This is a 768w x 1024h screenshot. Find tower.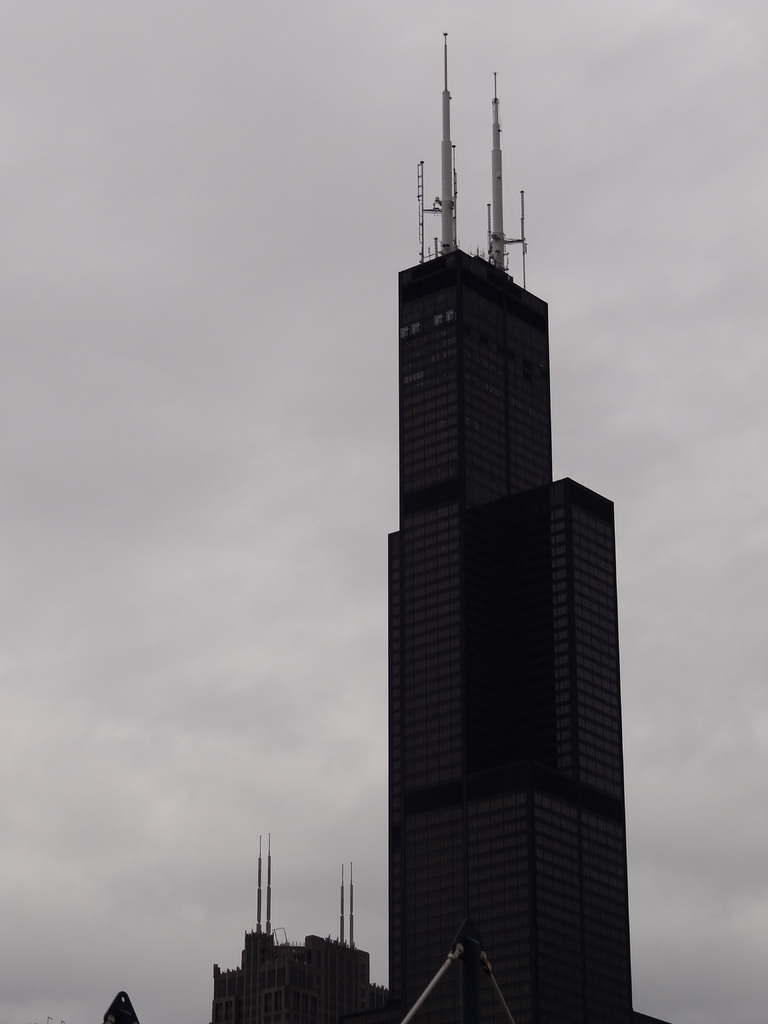
Bounding box: [x1=355, y1=45, x2=630, y2=1018].
